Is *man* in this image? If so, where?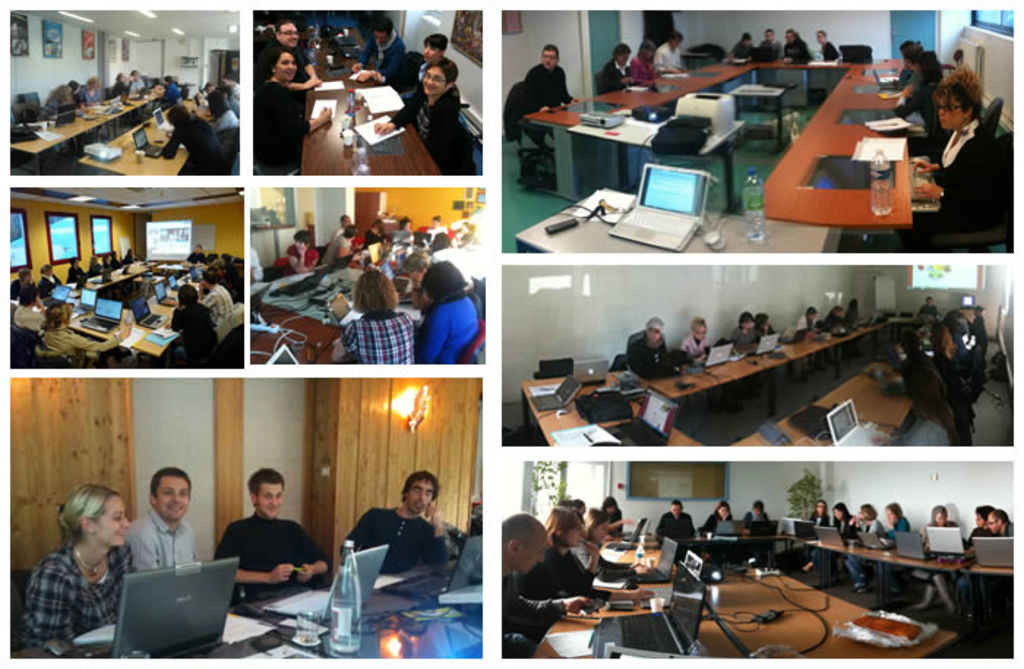
Yes, at <box>511,38,582,117</box>.
